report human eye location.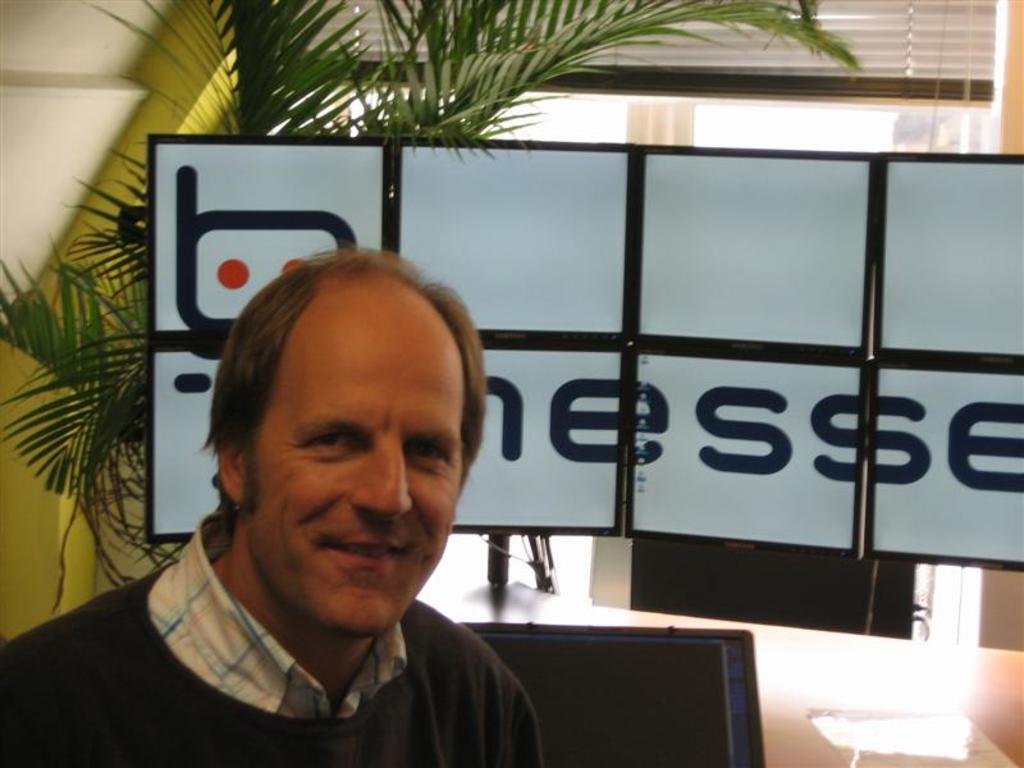
Report: l=296, t=428, r=362, b=457.
